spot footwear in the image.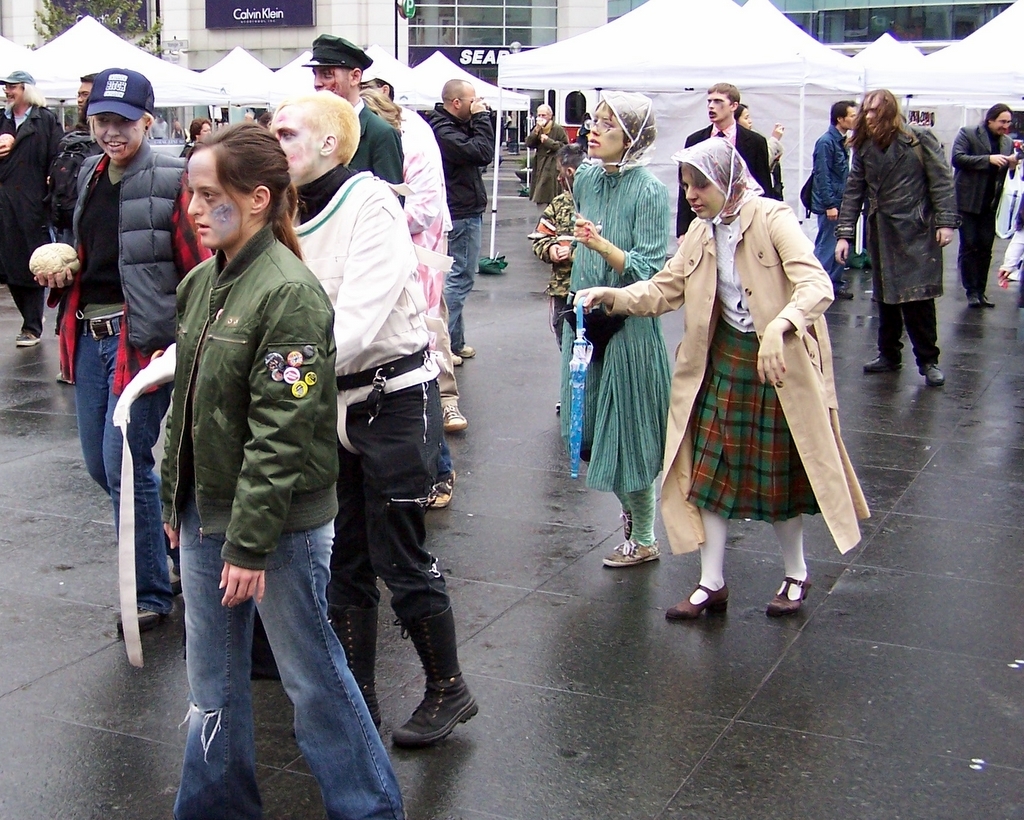
footwear found at 829:284:855:300.
